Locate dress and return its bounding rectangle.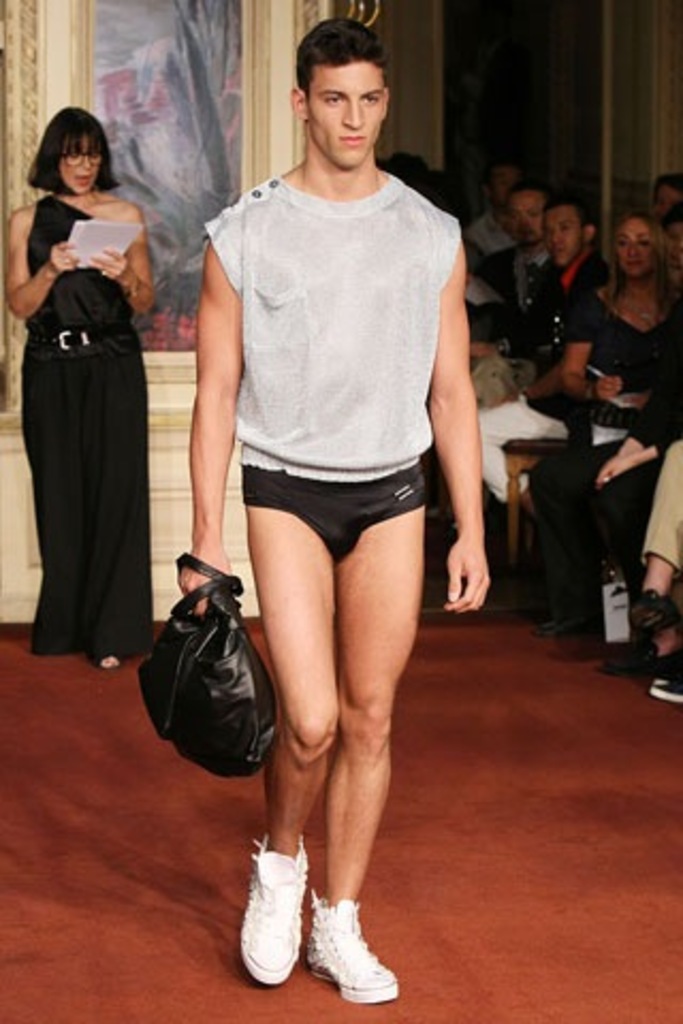
bbox(23, 201, 149, 655).
